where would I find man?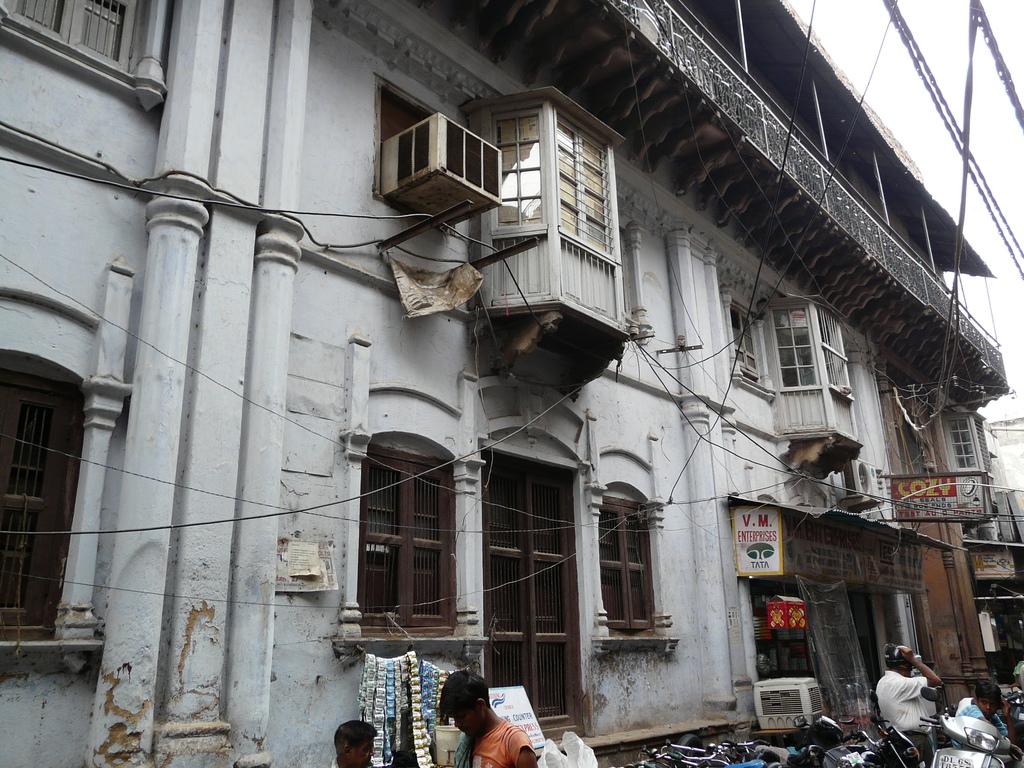
At 328 717 380 767.
